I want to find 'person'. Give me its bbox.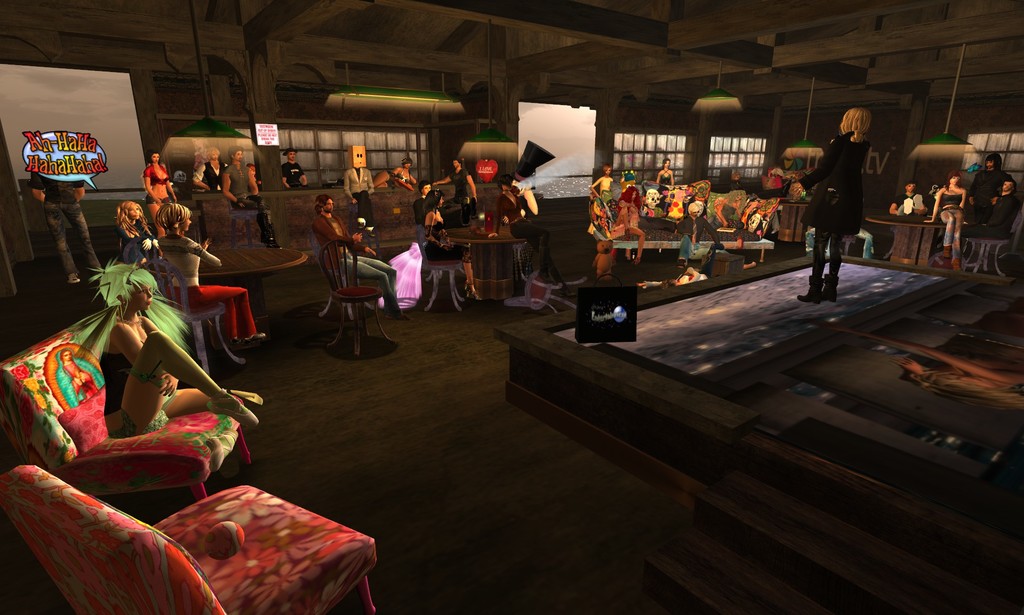
locate(67, 257, 262, 470).
